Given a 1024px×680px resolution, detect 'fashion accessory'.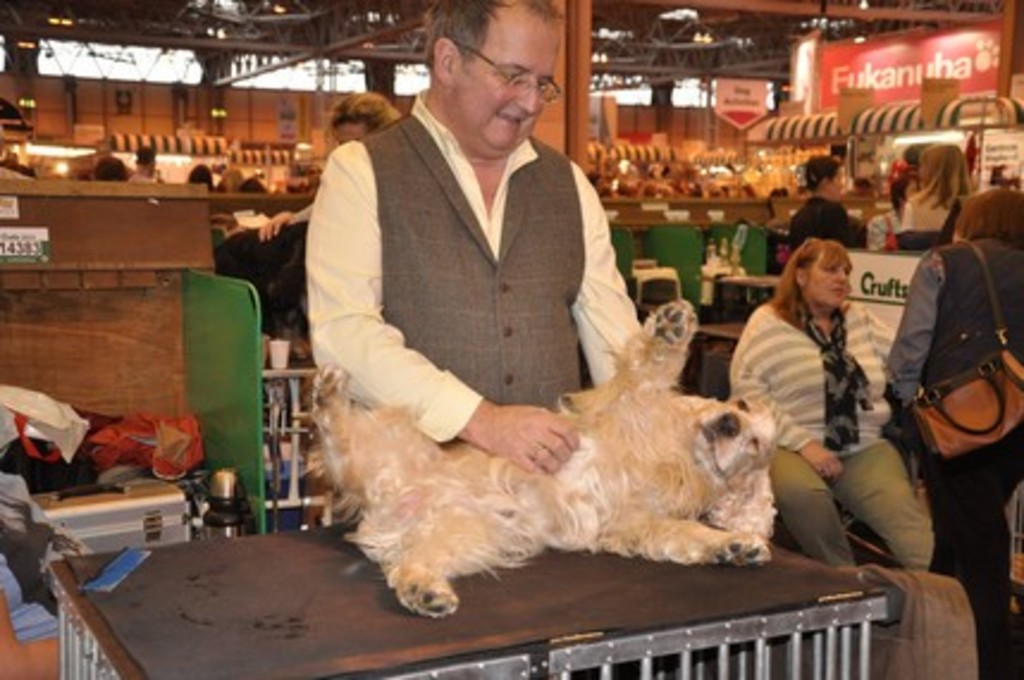
region(902, 236, 1022, 460).
